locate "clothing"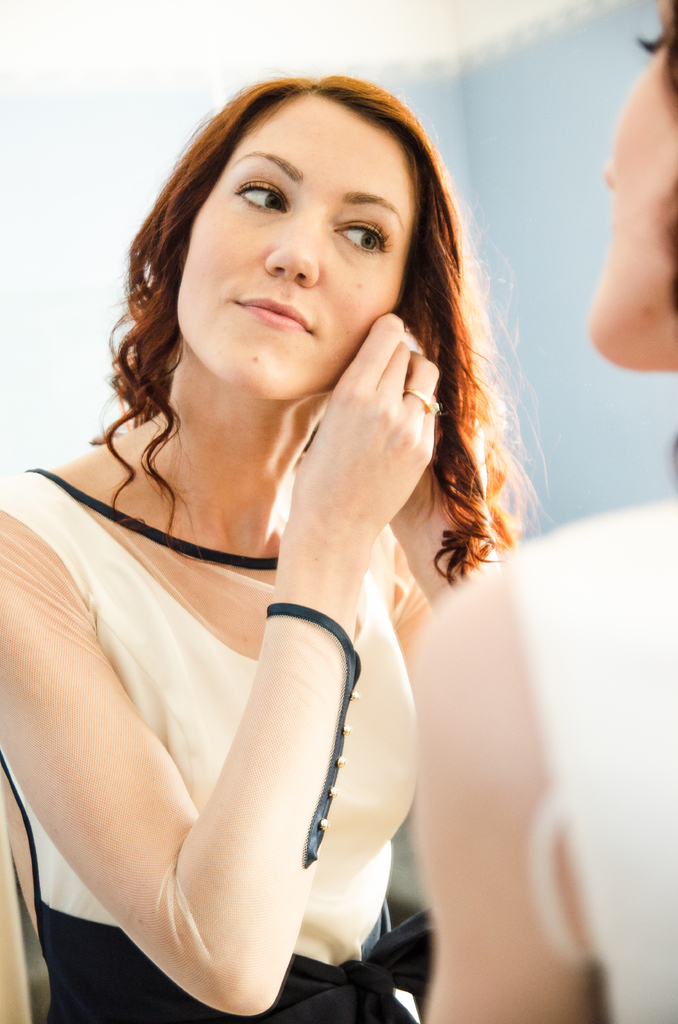
<box>503,484,677,1023</box>
